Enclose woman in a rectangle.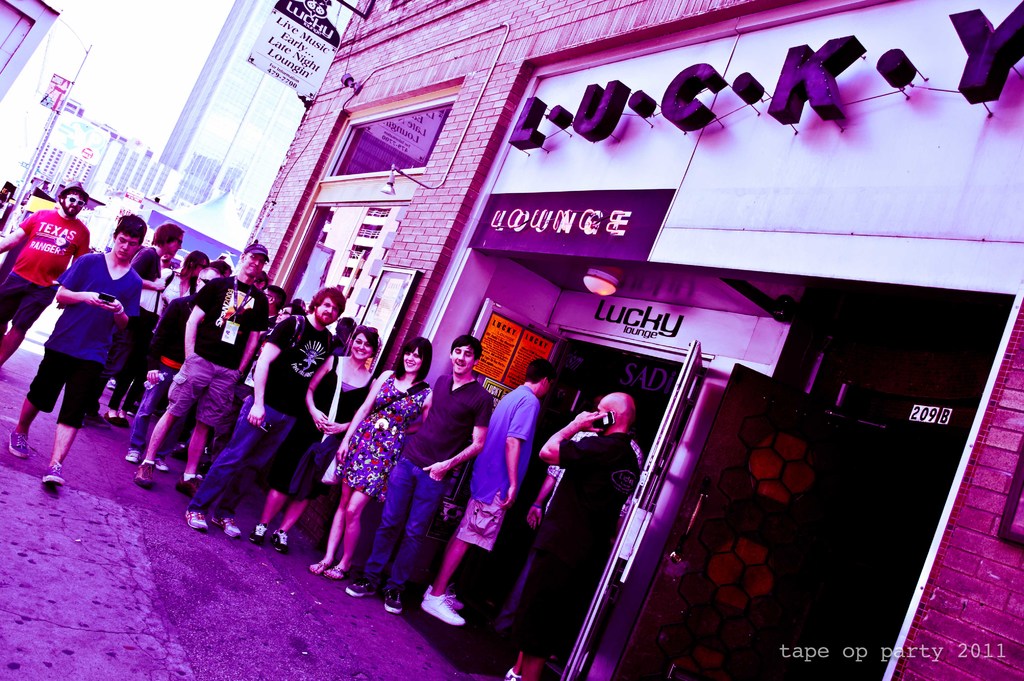
<region>245, 324, 383, 555</region>.
